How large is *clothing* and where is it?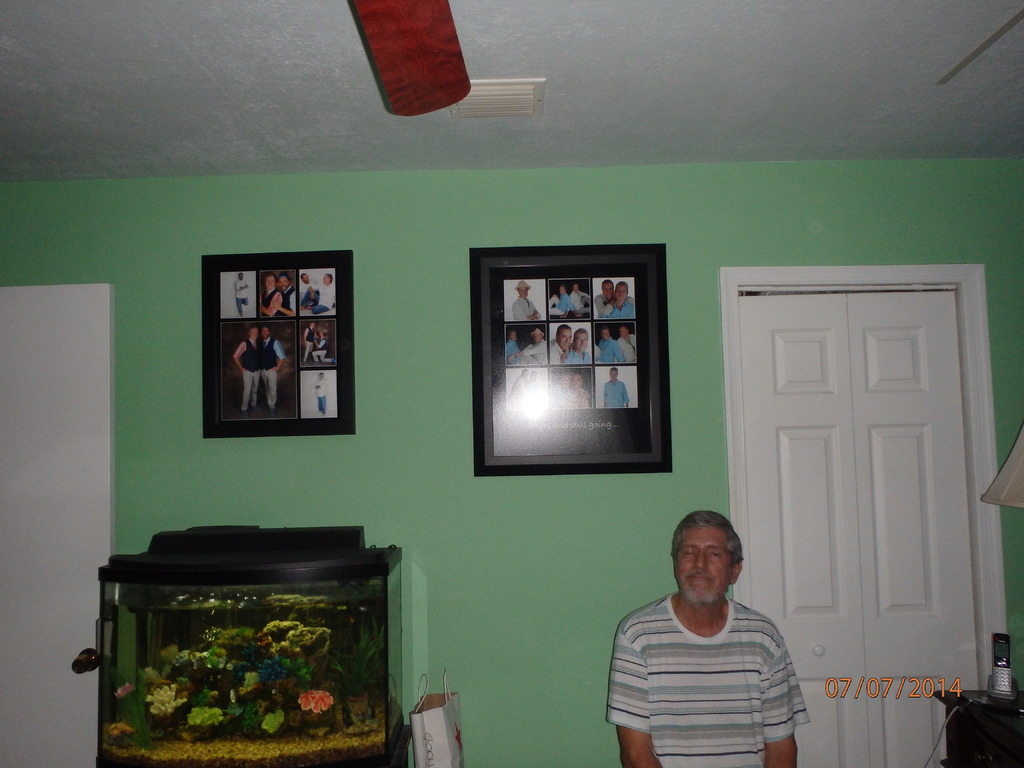
Bounding box: [546, 292, 573, 317].
